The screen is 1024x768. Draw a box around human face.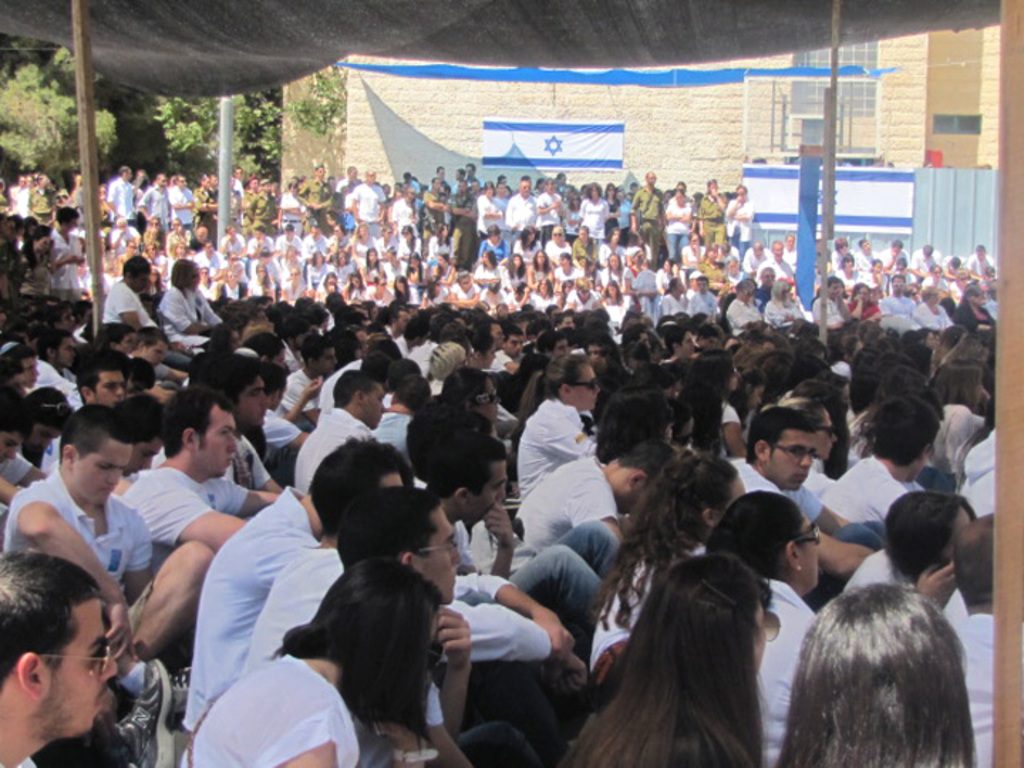
[768,424,811,488].
